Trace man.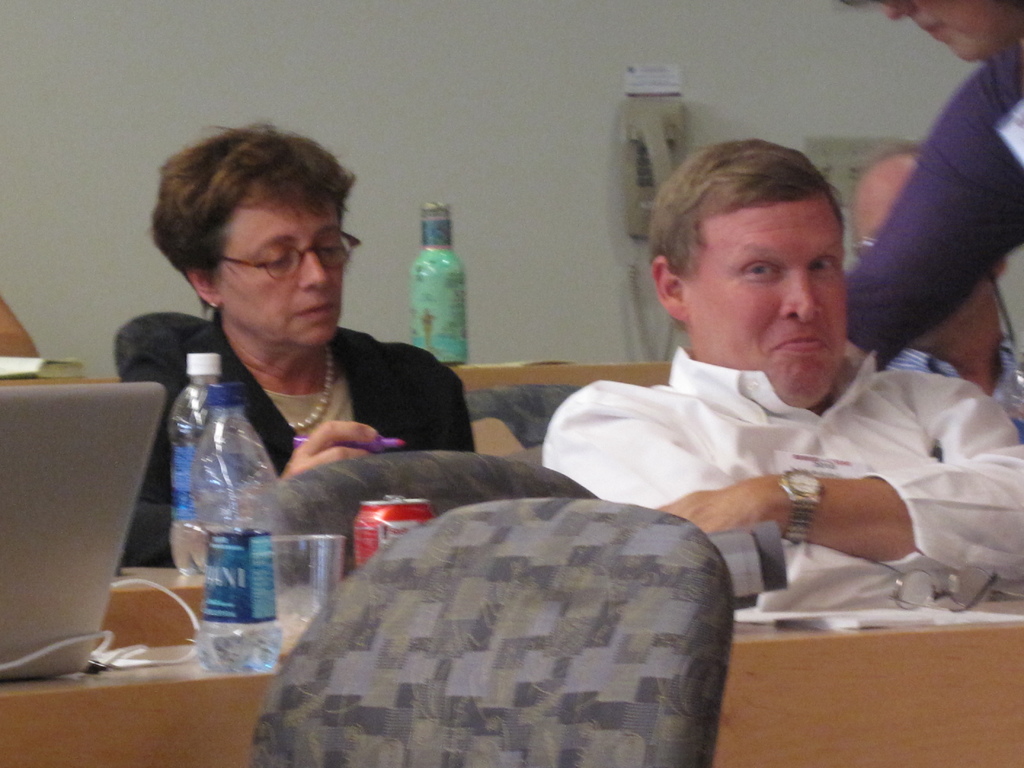
Traced to 514 173 1023 627.
